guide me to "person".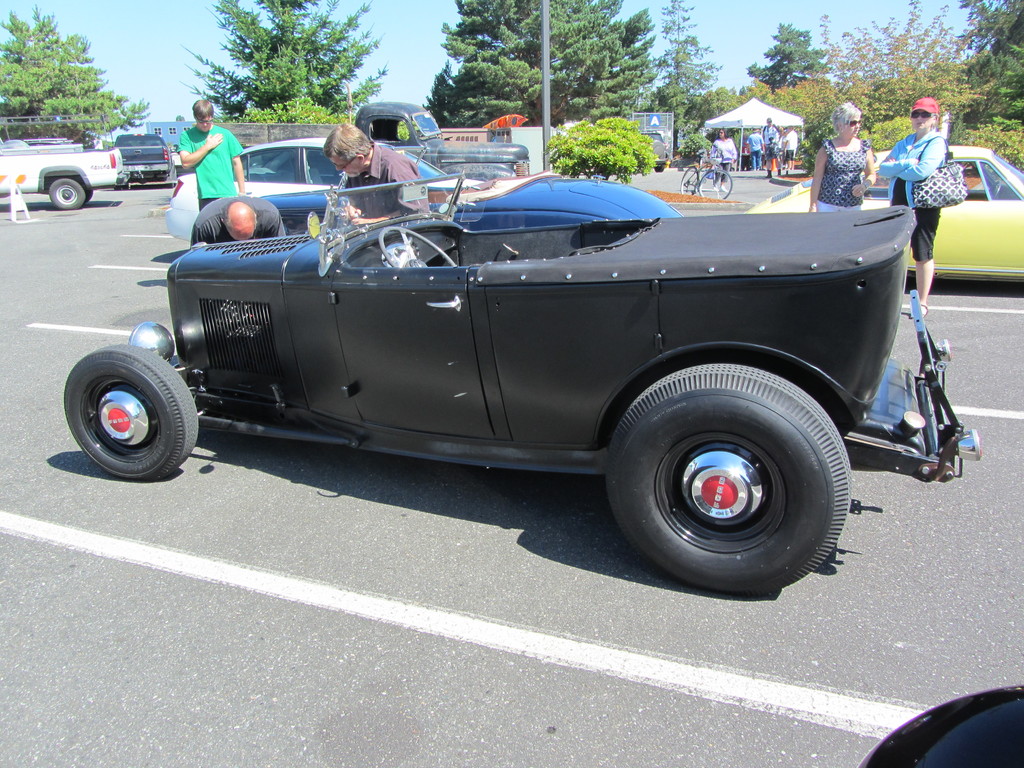
Guidance: bbox=(759, 115, 781, 175).
